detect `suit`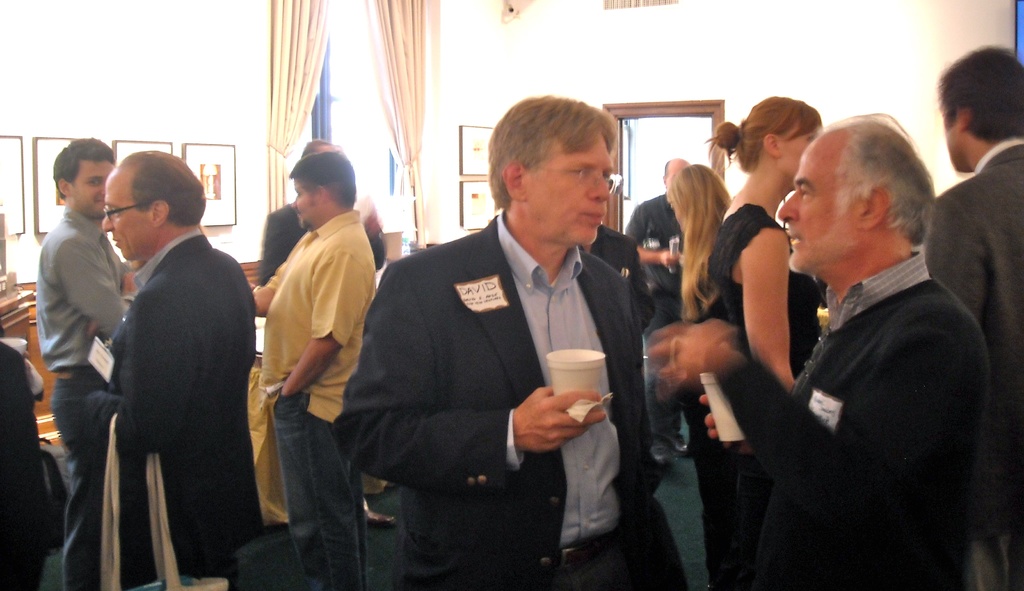
box(335, 240, 648, 590)
